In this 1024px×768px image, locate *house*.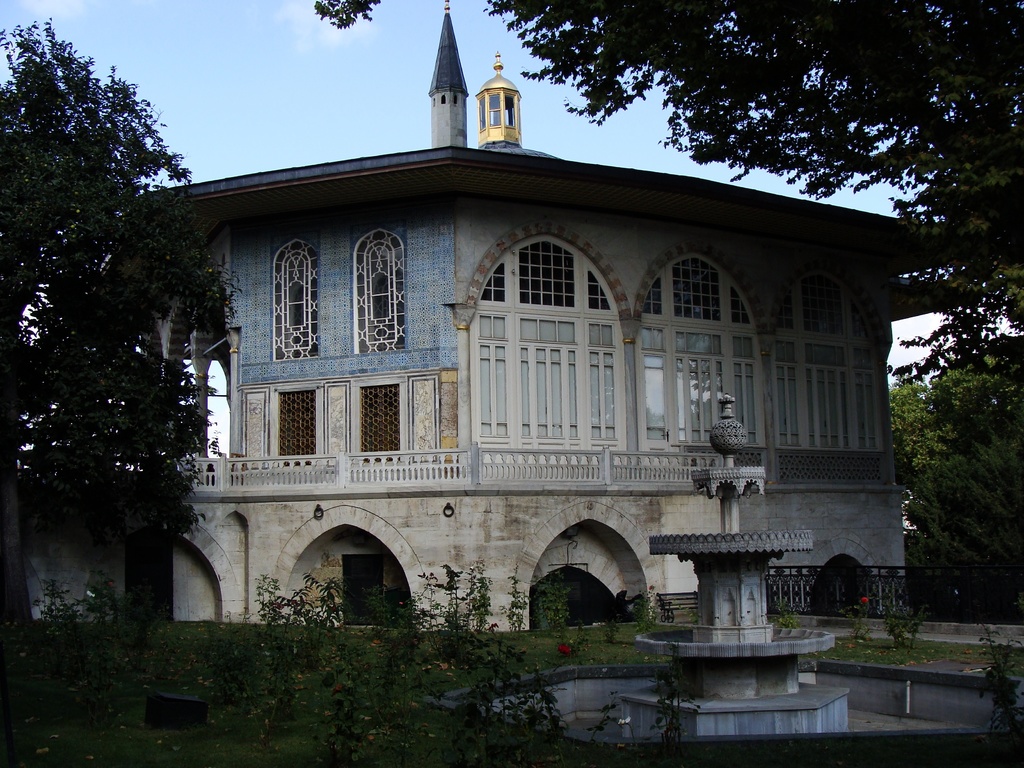
Bounding box: 127,8,999,628.
